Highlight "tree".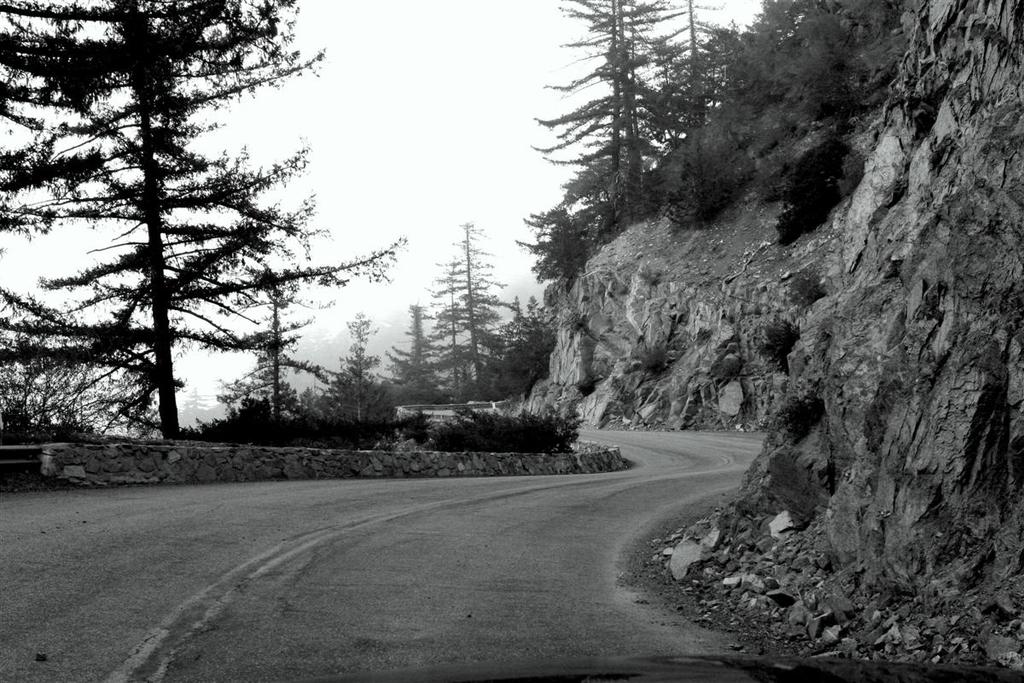
Highlighted region: 424/244/469/408.
